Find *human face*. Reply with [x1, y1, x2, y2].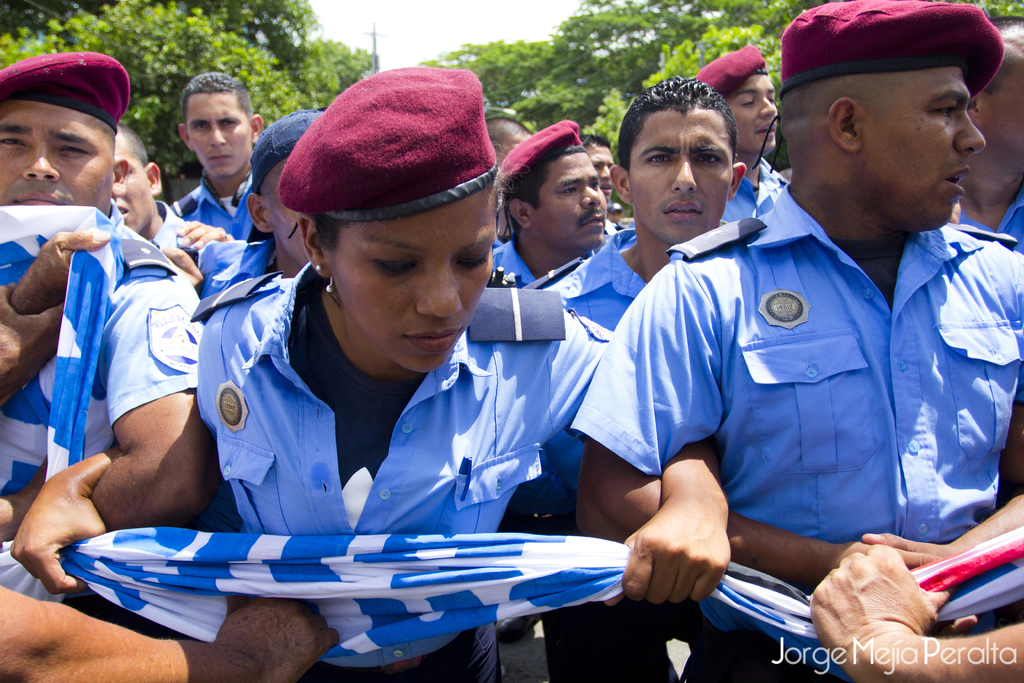
[185, 94, 252, 178].
